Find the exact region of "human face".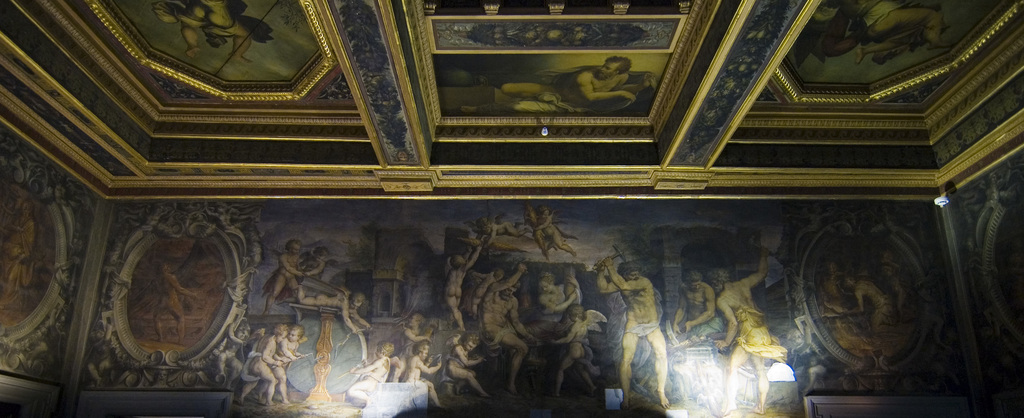
Exact region: x1=598, y1=61, x2=615, y2=81.
